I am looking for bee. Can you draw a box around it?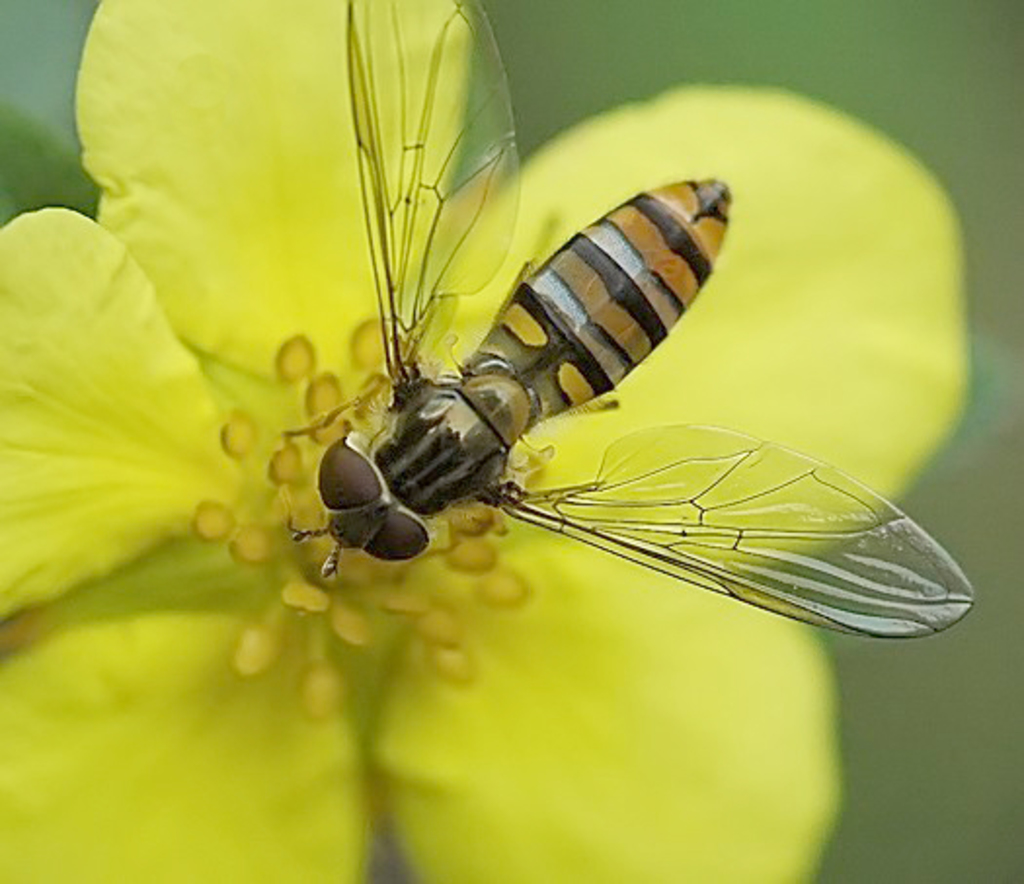
Sure, the bounding box is x1=289, y1=0, x2=977, y2=644.
